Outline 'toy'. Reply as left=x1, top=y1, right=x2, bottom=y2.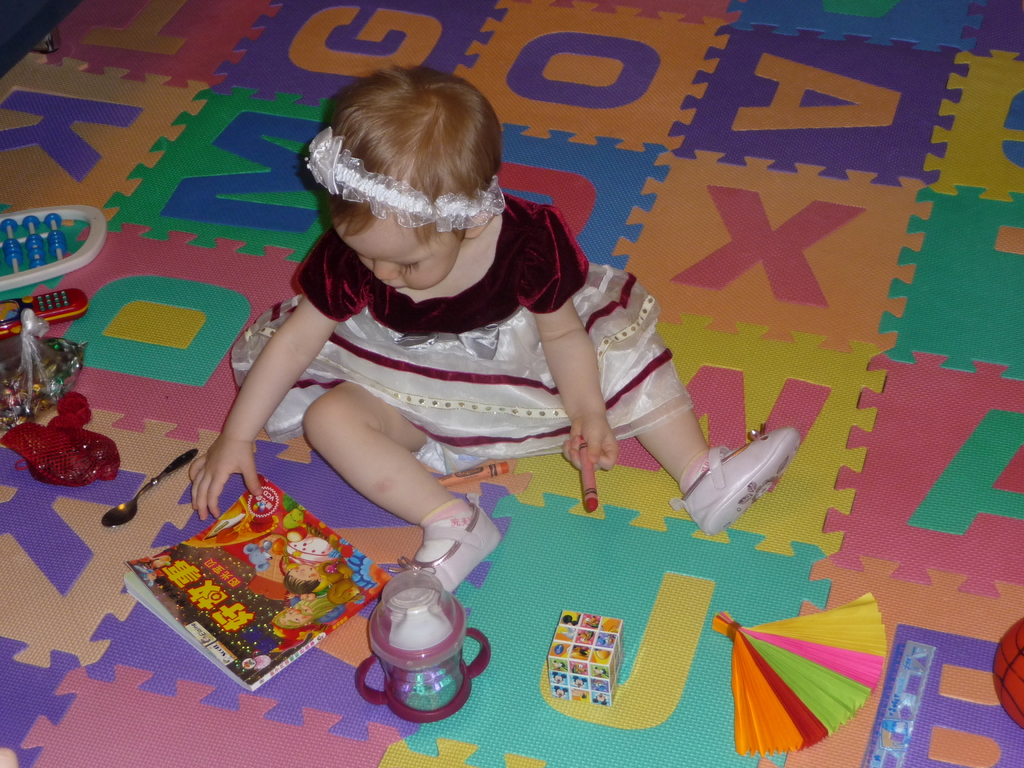
left=0, top=206, right=107, bottom=300.
